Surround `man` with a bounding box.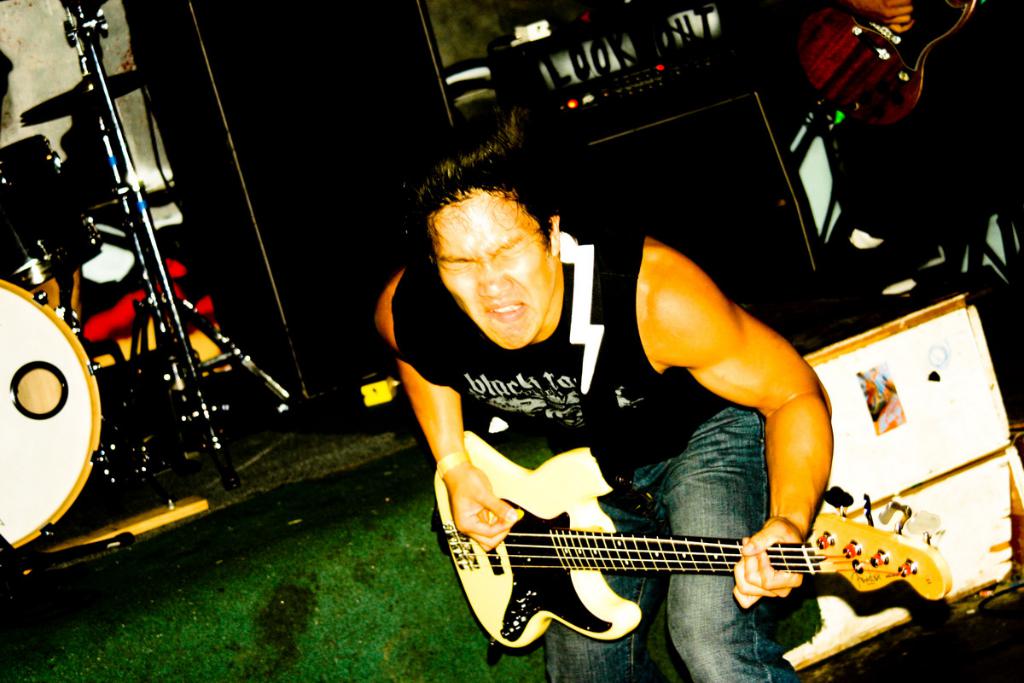
(358,127,847,641).
